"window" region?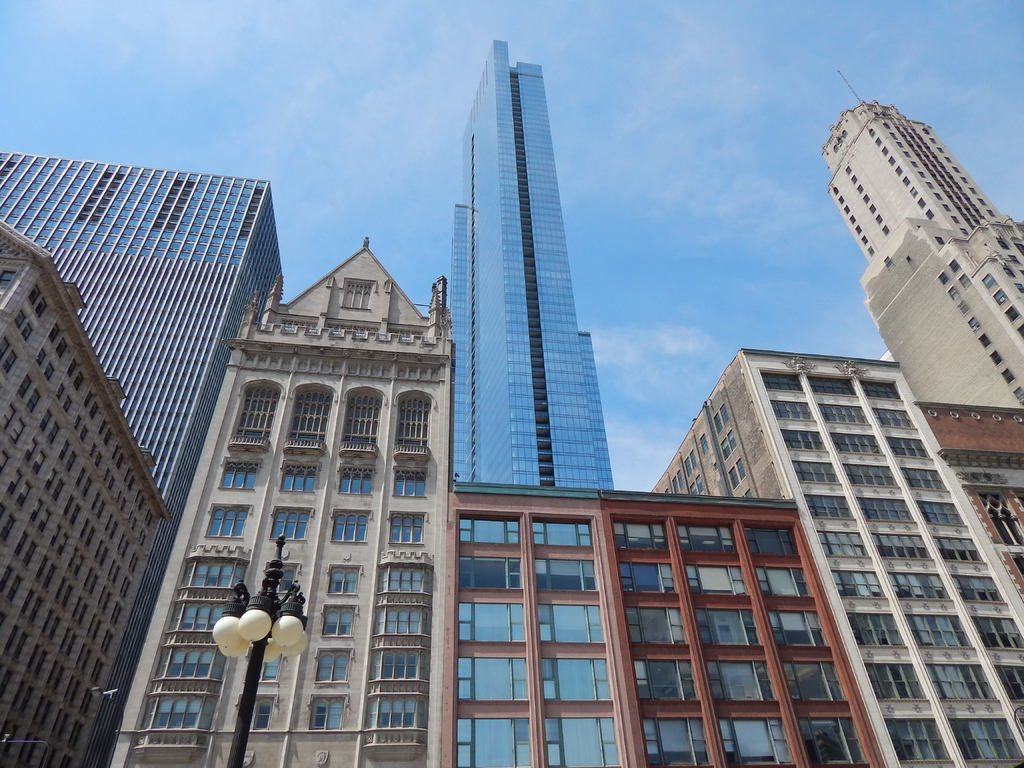
842,463,899,487
